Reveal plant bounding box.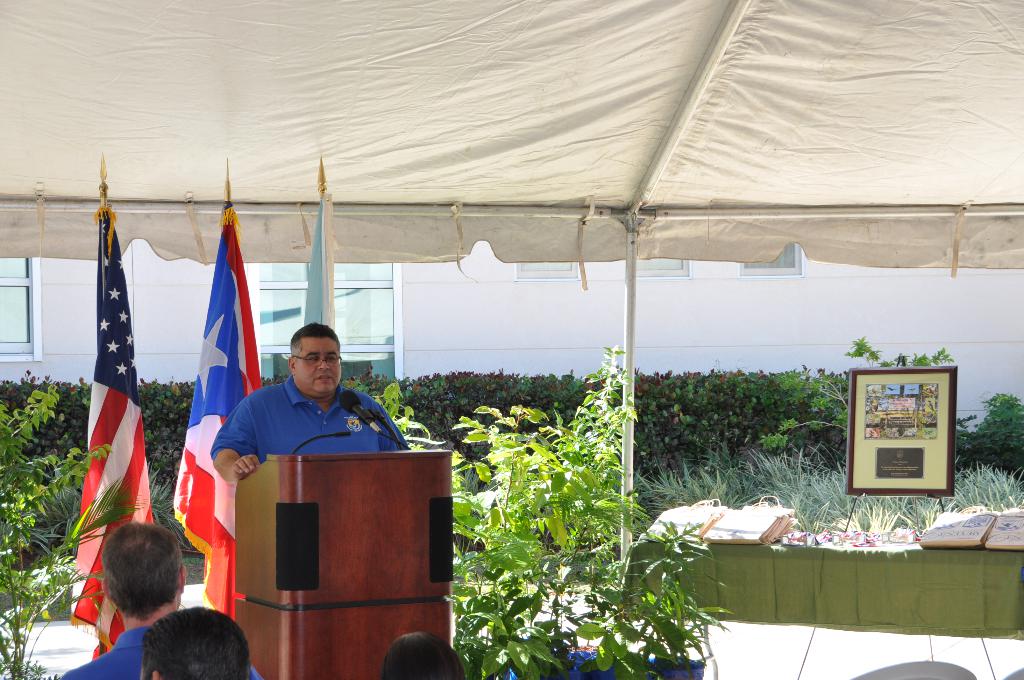
Revealed: 0:475:150:679.
